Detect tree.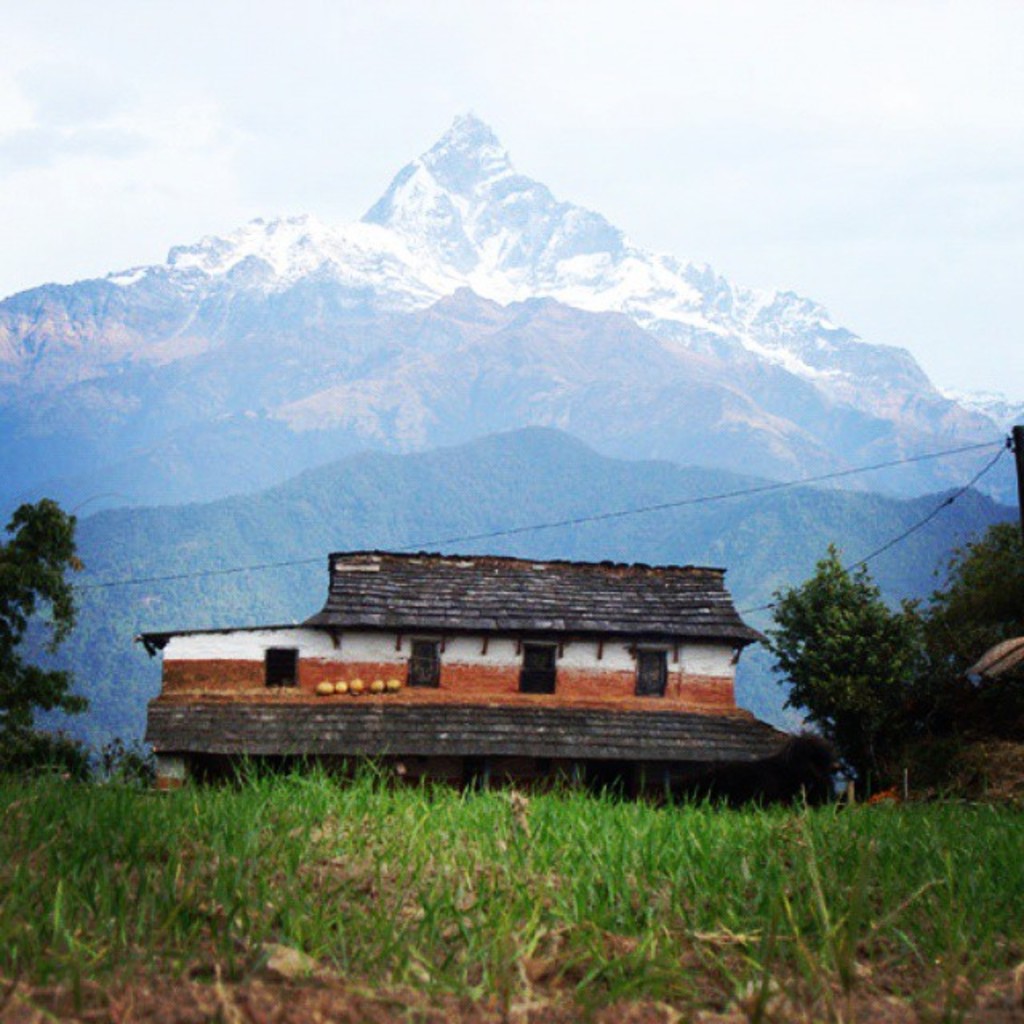
Detected at [left=5, top=493, right=130, bottom=792].
